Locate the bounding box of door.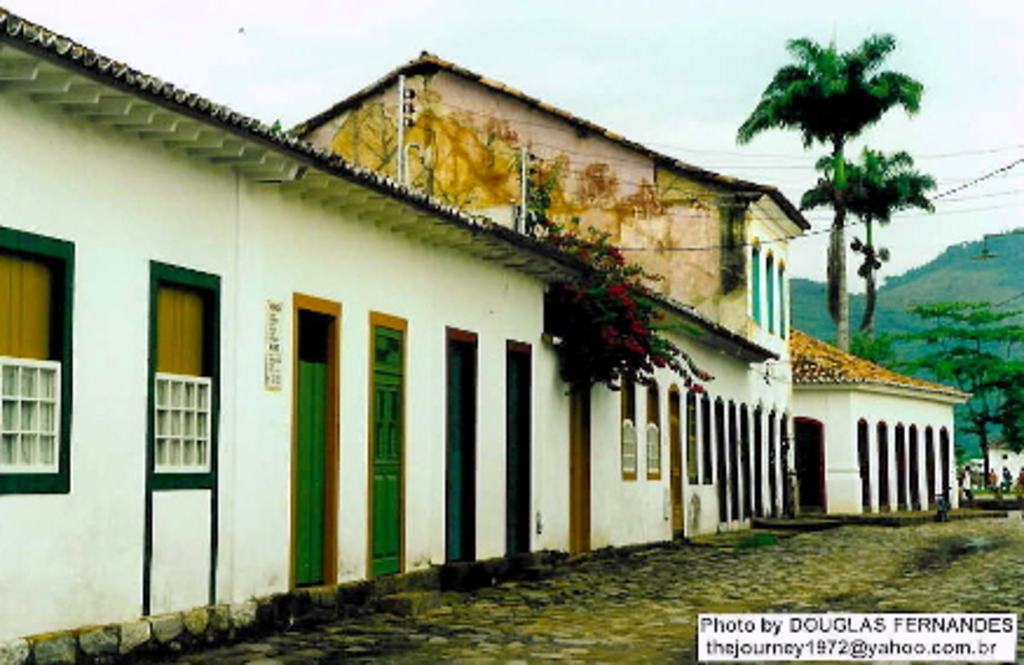
Bounding box: {"left": 508, "top": 344, "right": 539, "bottom": 567}.
